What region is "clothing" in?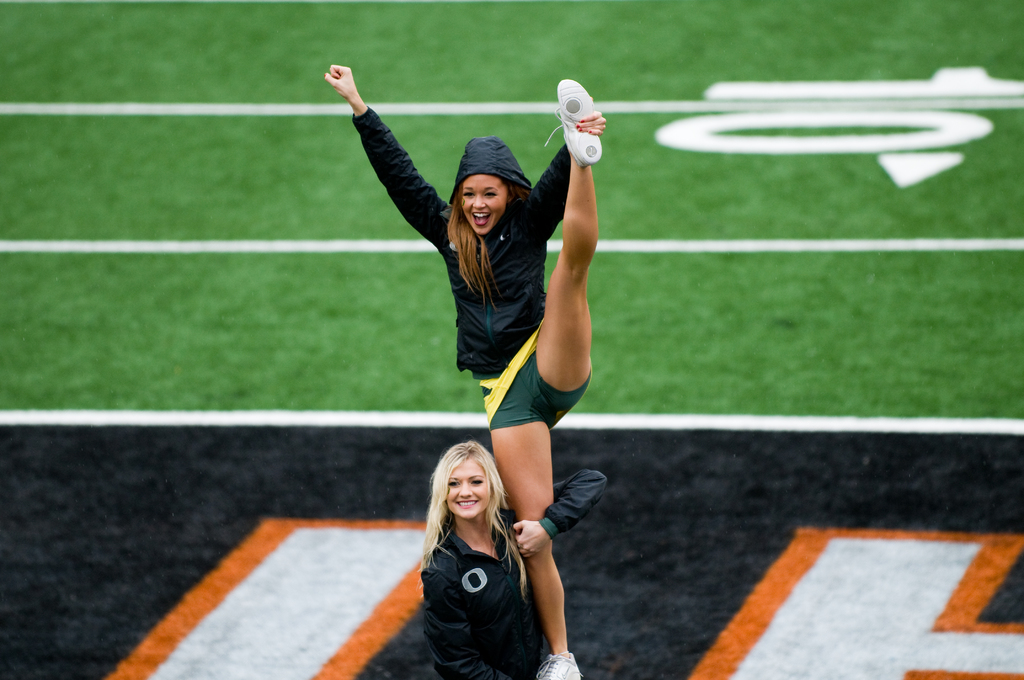
rect(422, 464, 605, 675).
